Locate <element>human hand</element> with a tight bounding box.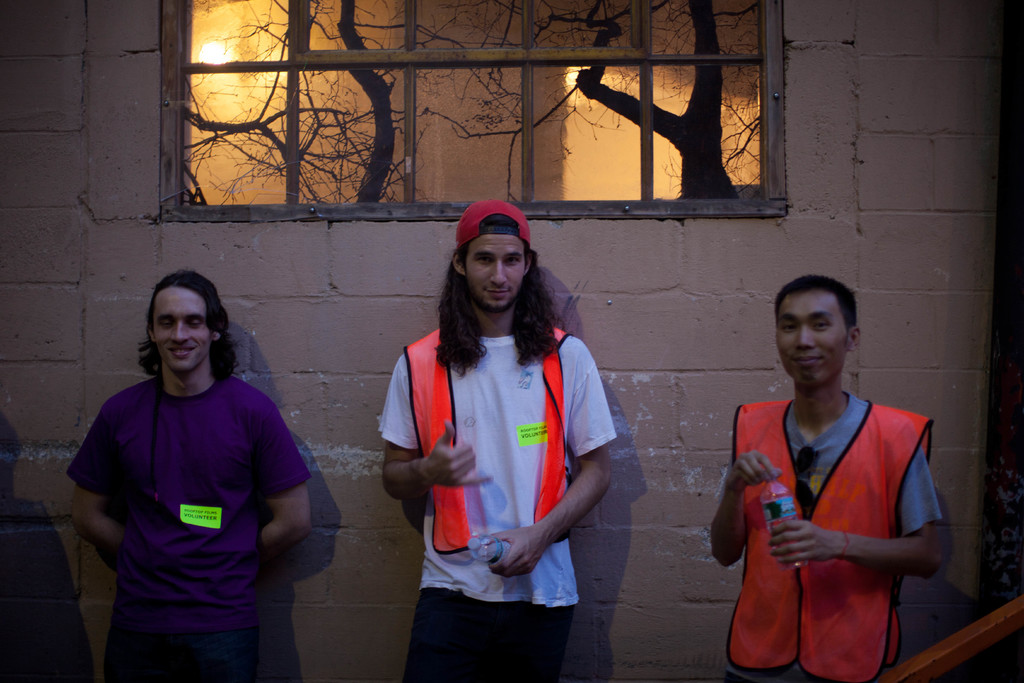
(x1=766, y1=517, x2=842, y2=567).
